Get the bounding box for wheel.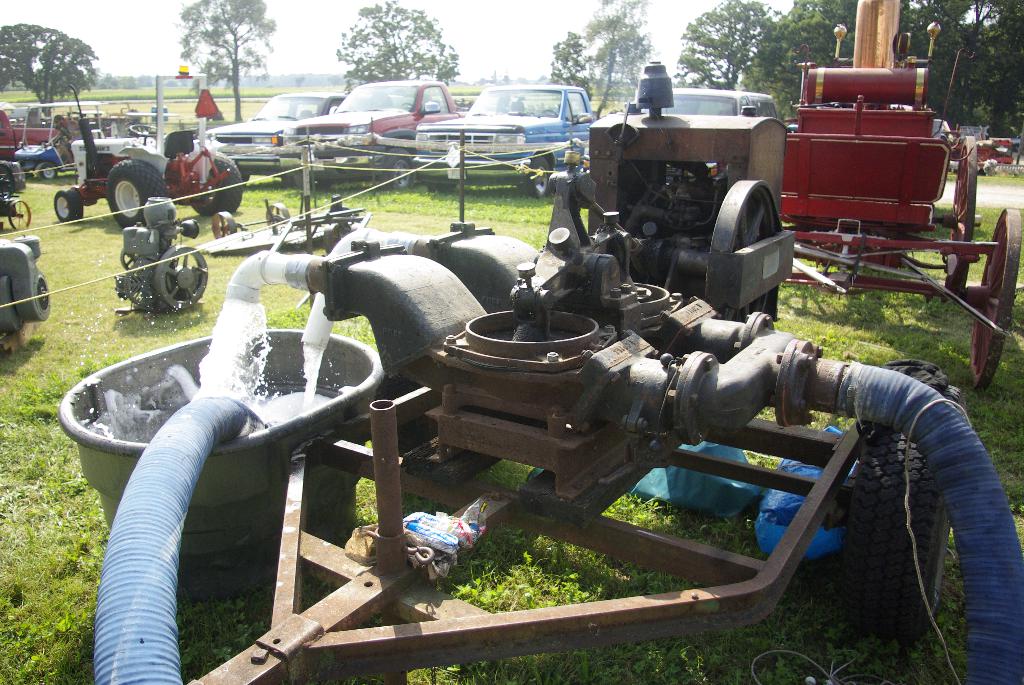
Rect(189, 149, 244, 217).
